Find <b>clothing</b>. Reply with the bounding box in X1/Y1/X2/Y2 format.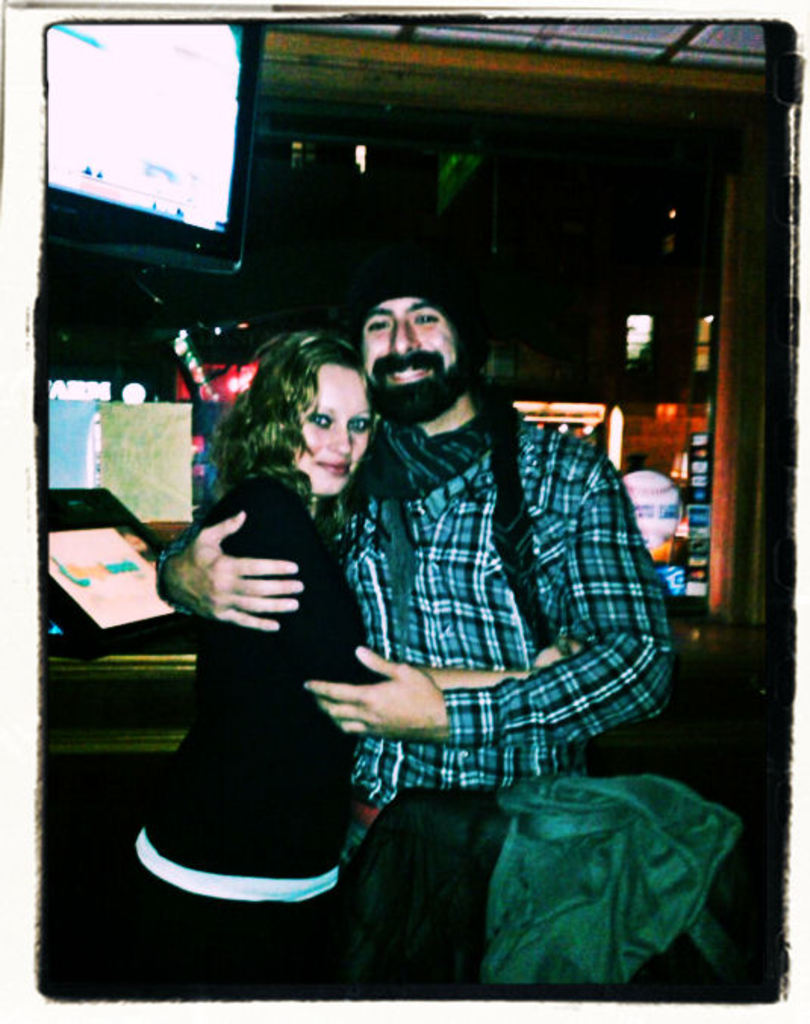
153/392/675/989.
